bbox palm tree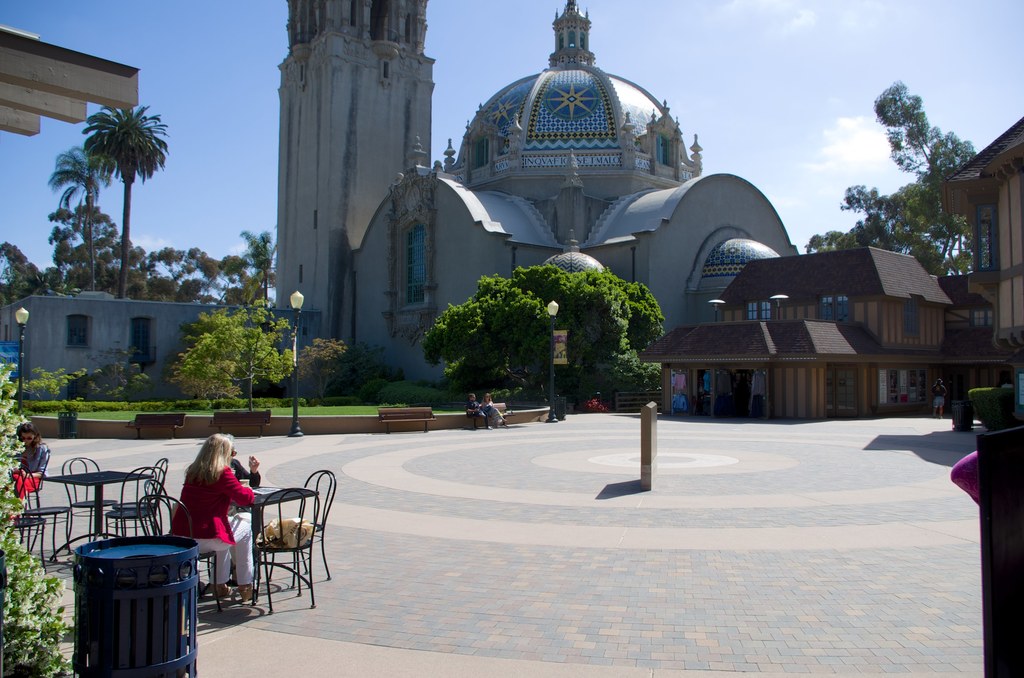
(44,138,115,291)
